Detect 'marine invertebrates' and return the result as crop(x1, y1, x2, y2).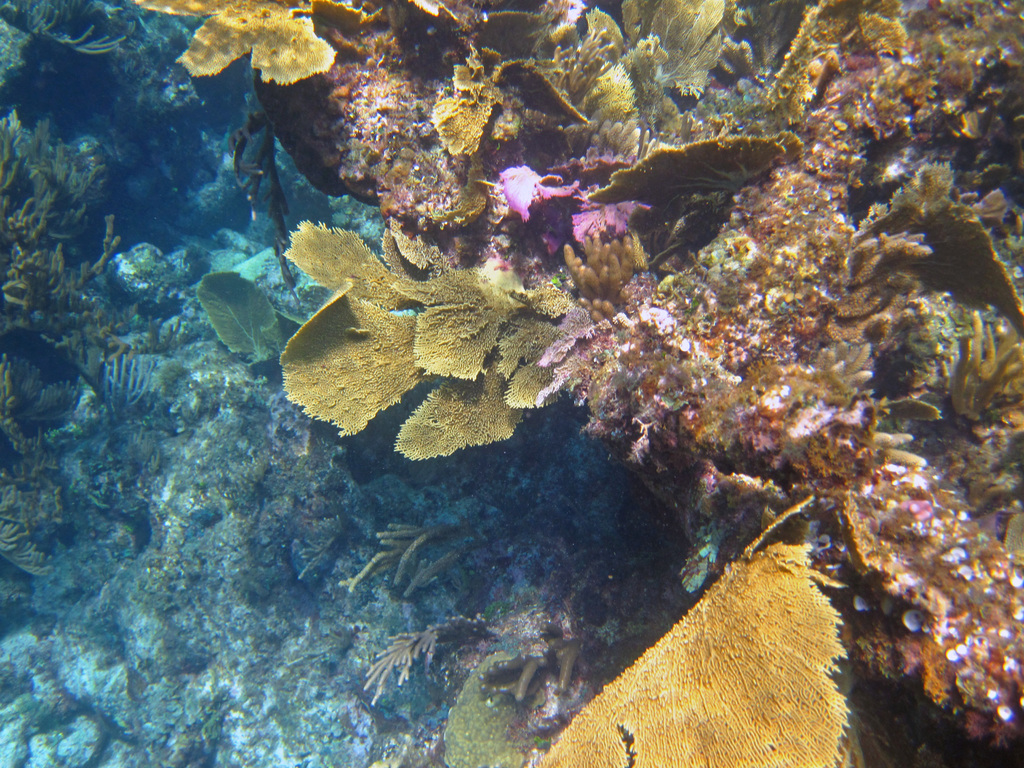
crop(425, 0, 573, 169).
